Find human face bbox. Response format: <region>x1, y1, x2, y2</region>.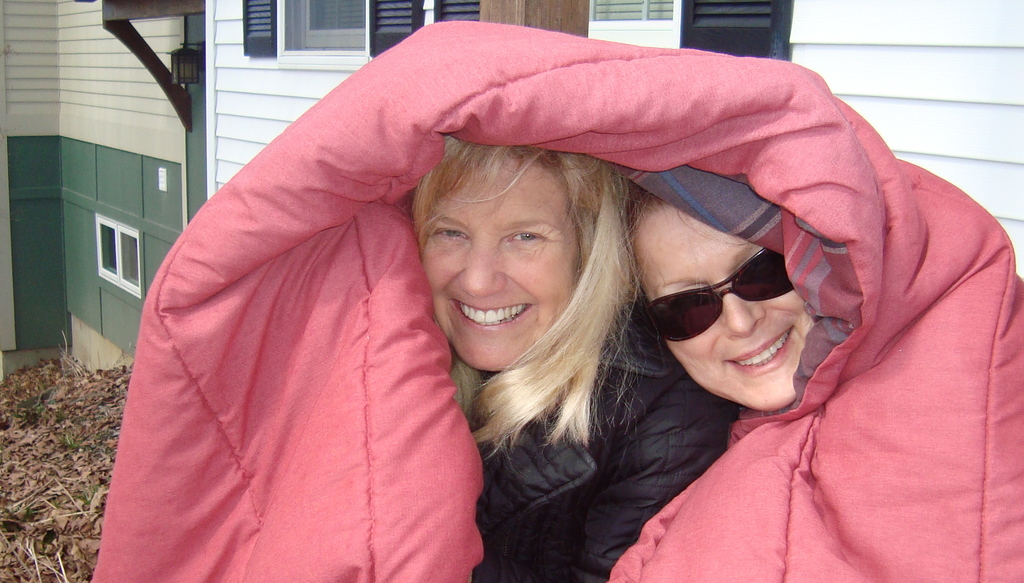
<region>412, 157, 584, 382</region>.
